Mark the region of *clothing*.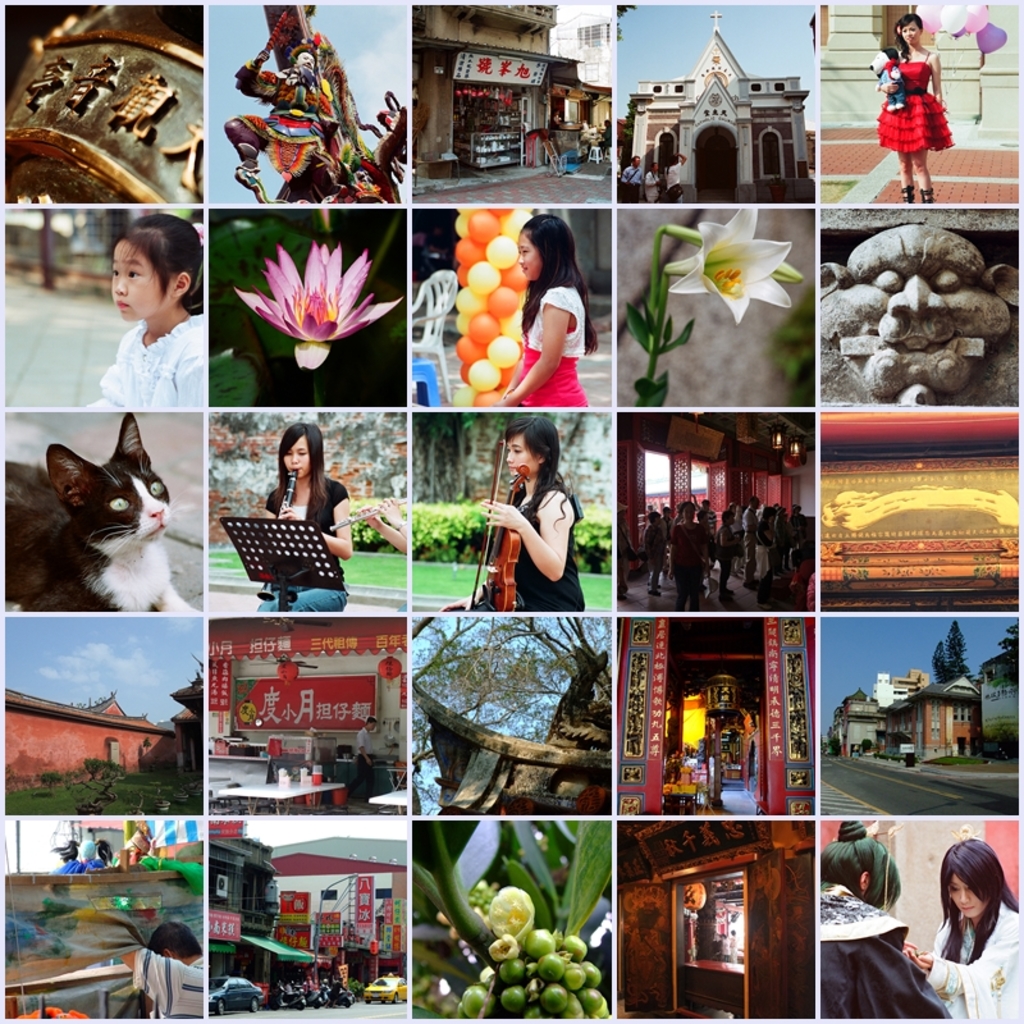
Region: 507 289 594 413.
